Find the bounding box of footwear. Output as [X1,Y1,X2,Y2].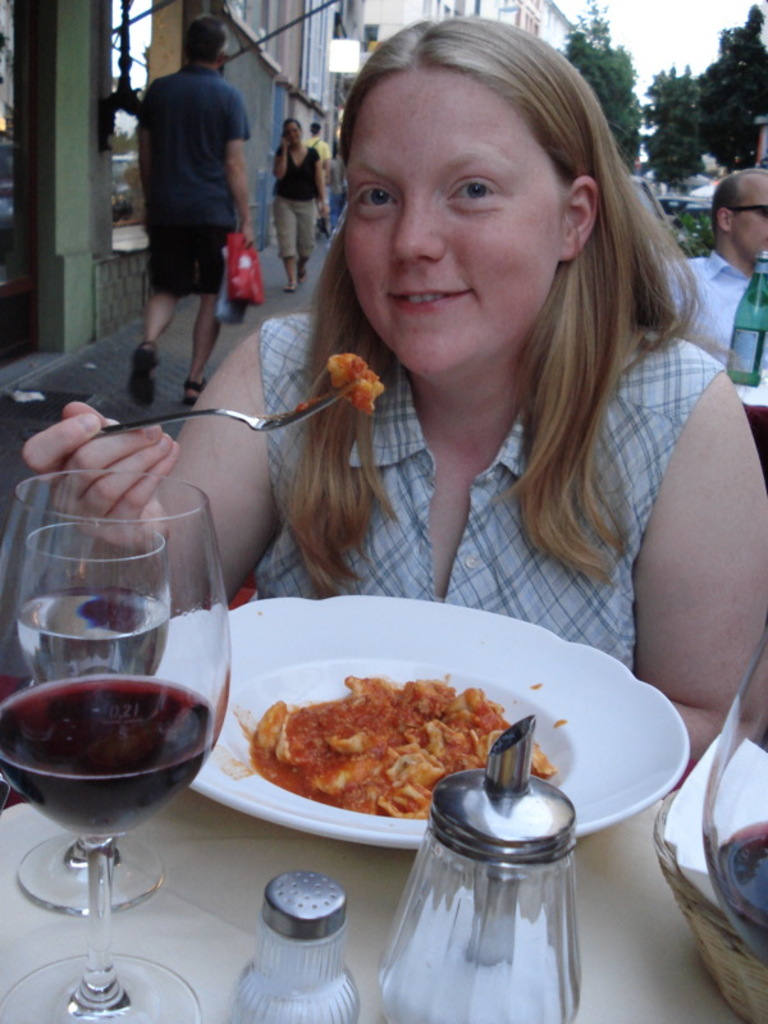
[128,337,163,408].
